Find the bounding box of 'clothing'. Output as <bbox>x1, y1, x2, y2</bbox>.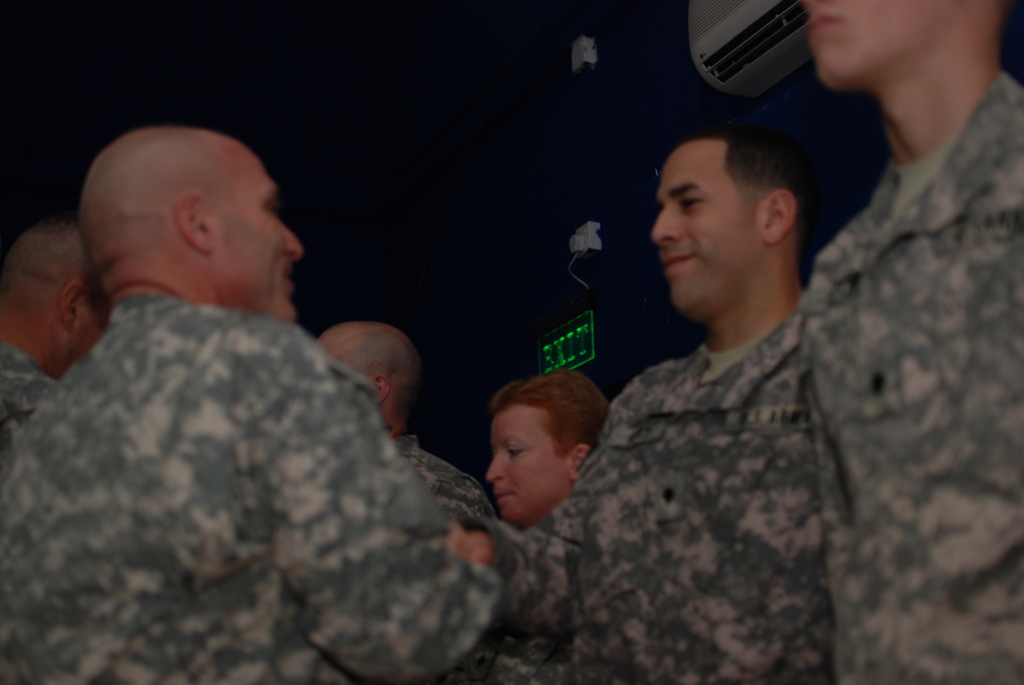
<bbox>0, 338, 67, 436</bbox>.
